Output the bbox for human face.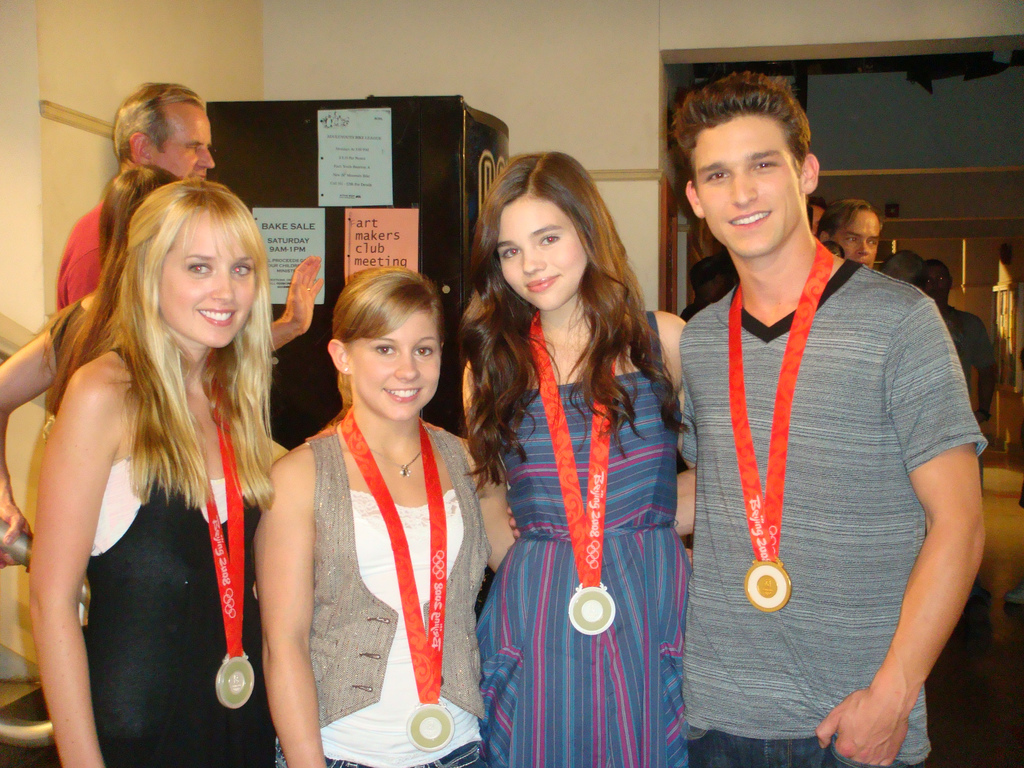
l=692, t=116, r=802, b=259.
